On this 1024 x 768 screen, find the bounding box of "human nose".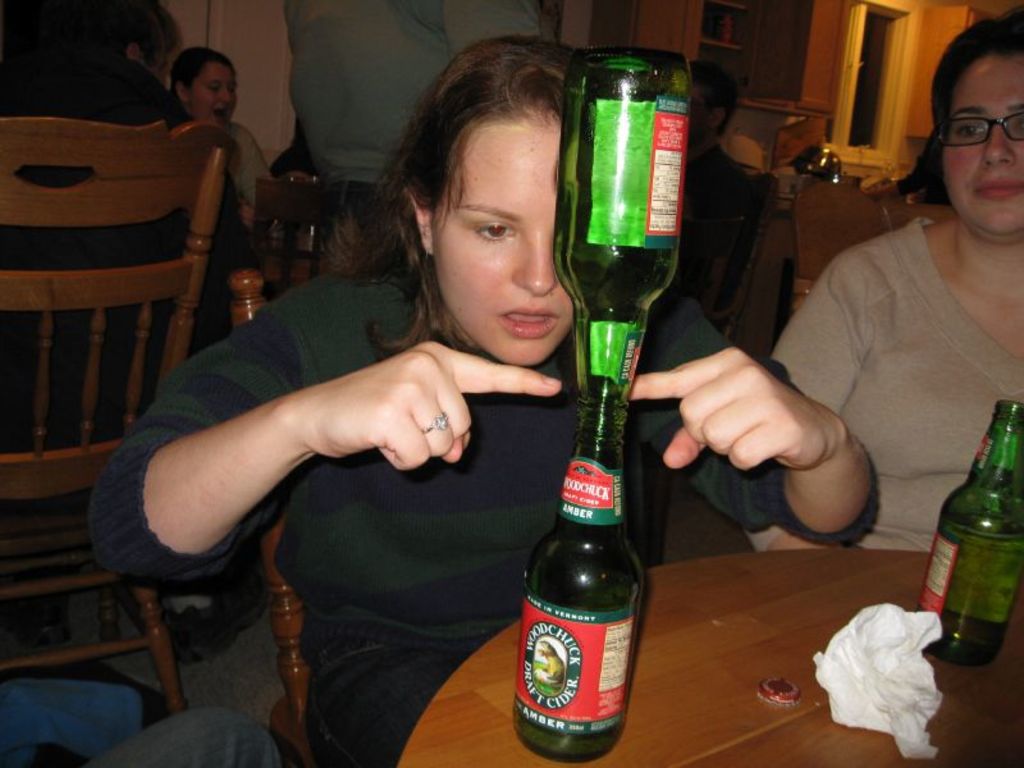
Bounding box: (x1=978, y1=127, x2=1016, y2=170).
